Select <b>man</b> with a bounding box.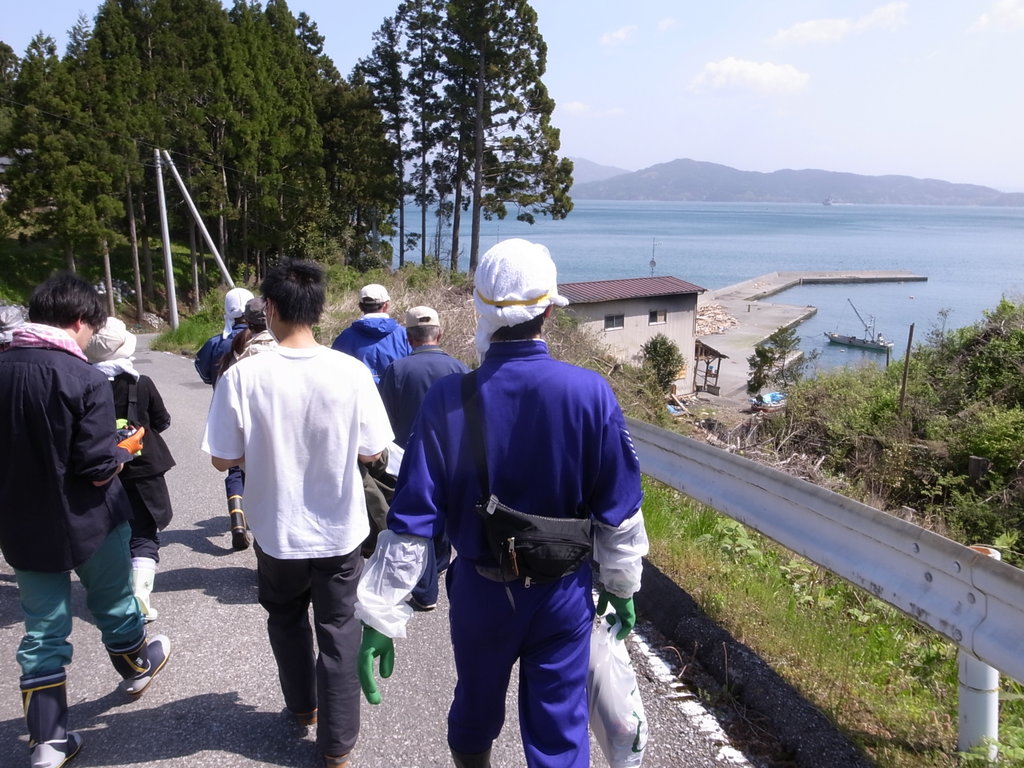
<region>328, 278, 413, 406</region>.
